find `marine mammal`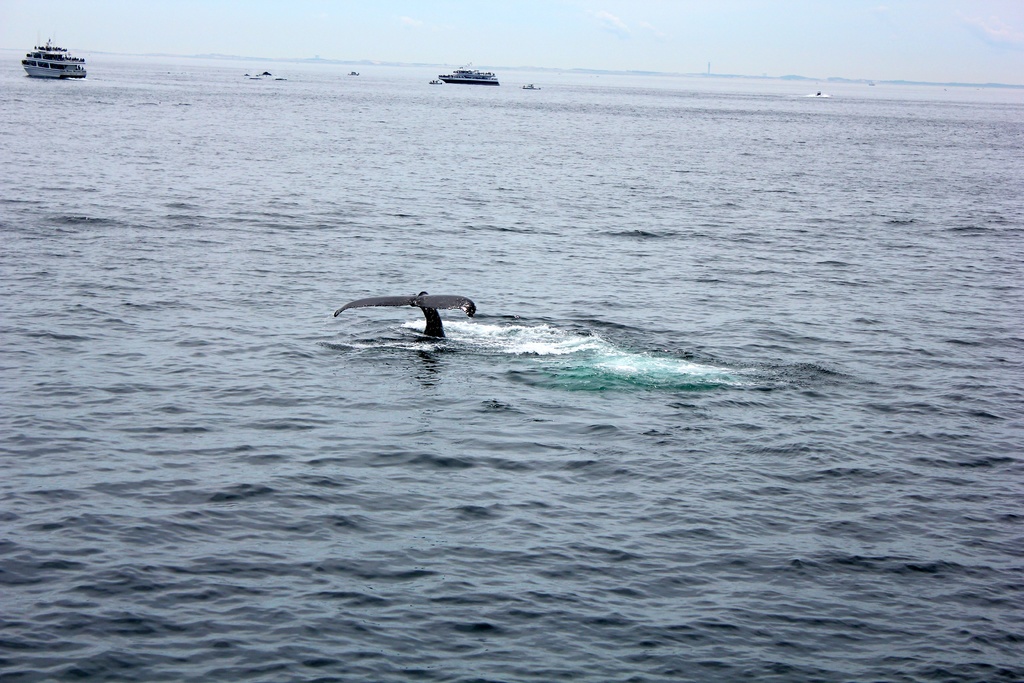
left=335, top=287, right=479, bottom=340
